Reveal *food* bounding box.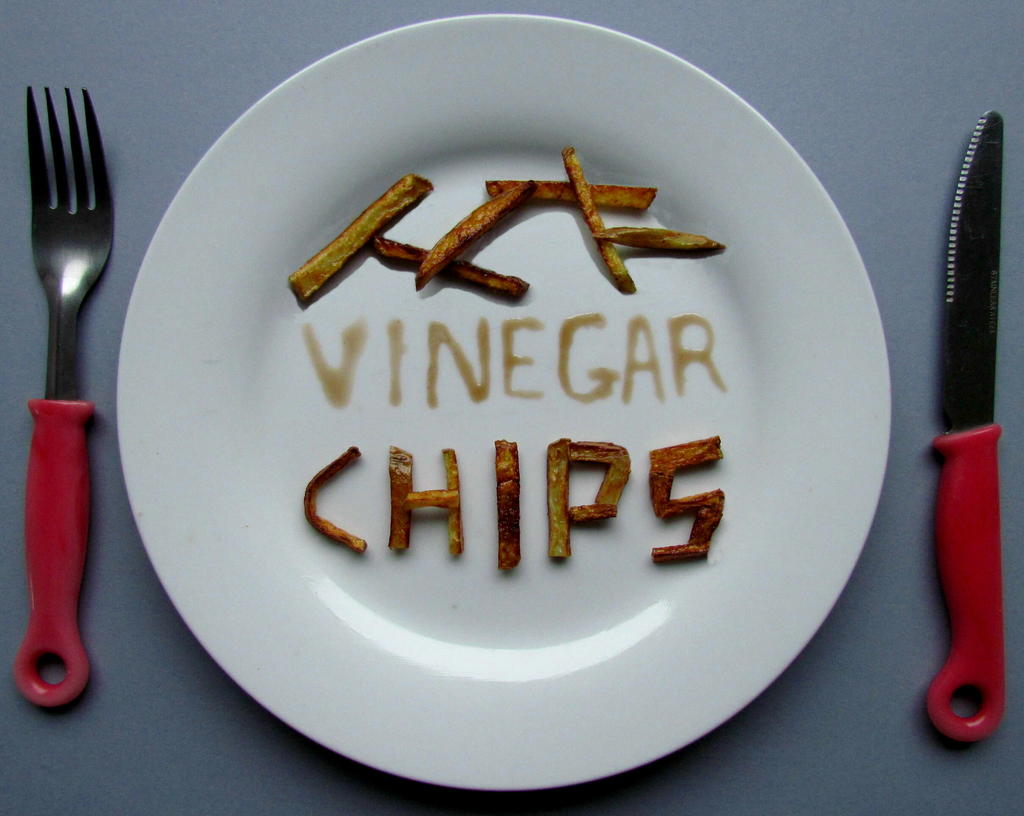
Revealed: [left=650, top=436, right=727, bottom=571].
